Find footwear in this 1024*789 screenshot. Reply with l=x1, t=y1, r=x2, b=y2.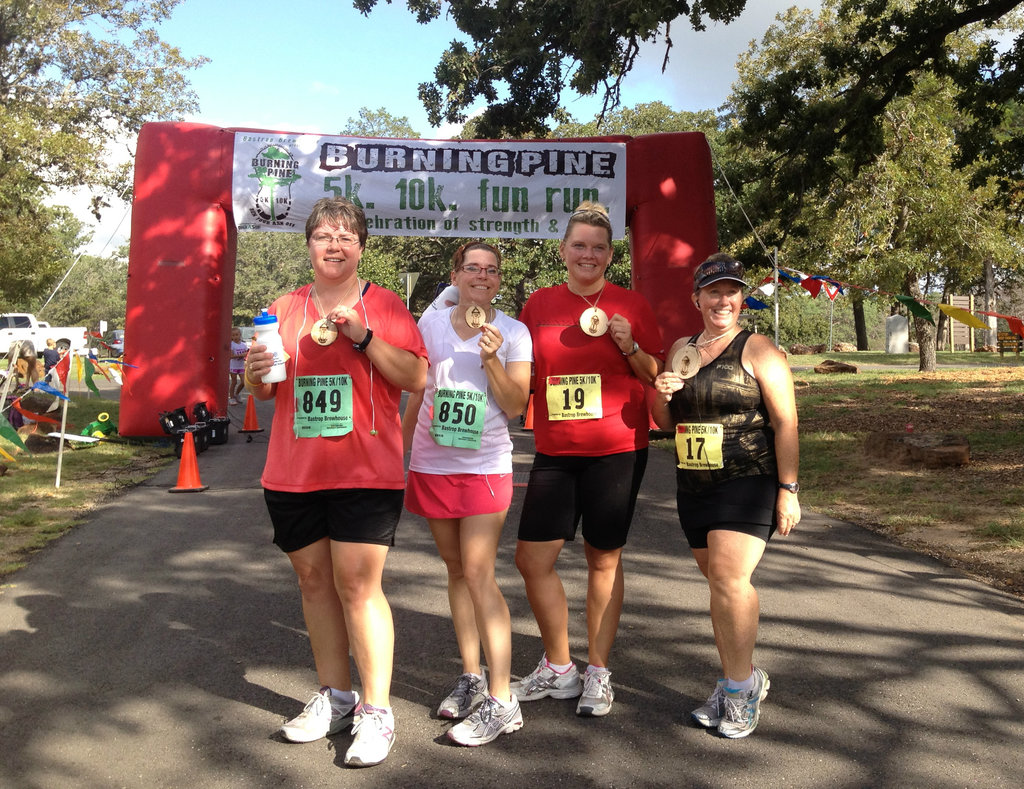
l=433, t=673, r=493, b=719.
